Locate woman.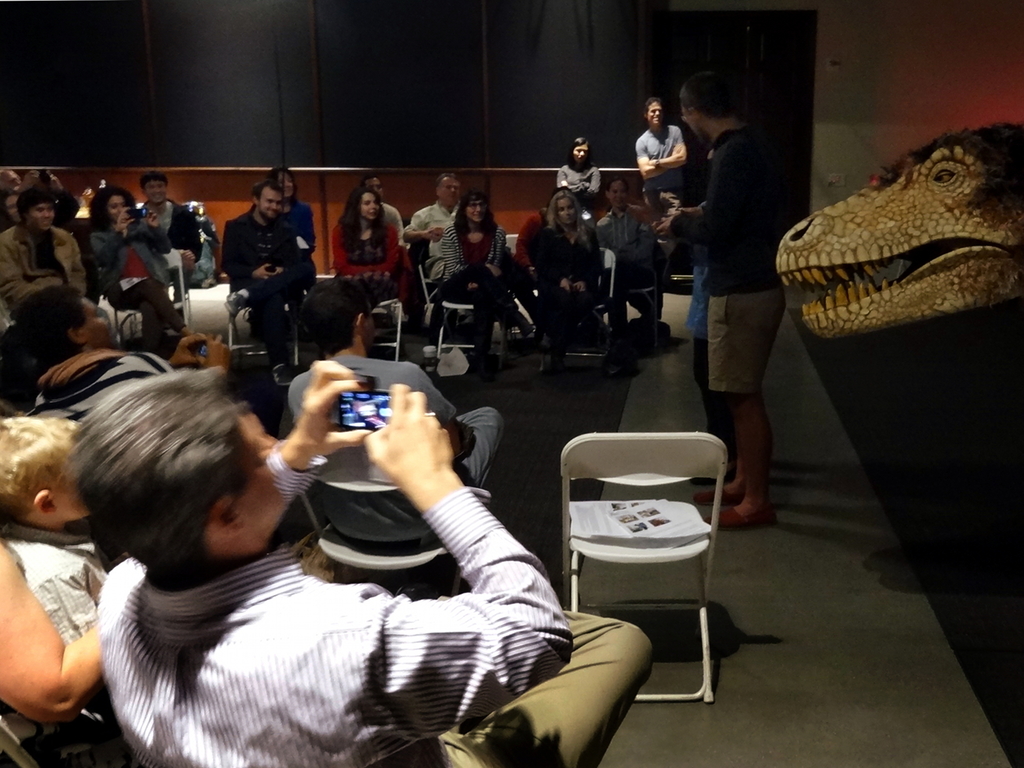
Bounding box: (left=0, top=191, right=22, bottom=233).
